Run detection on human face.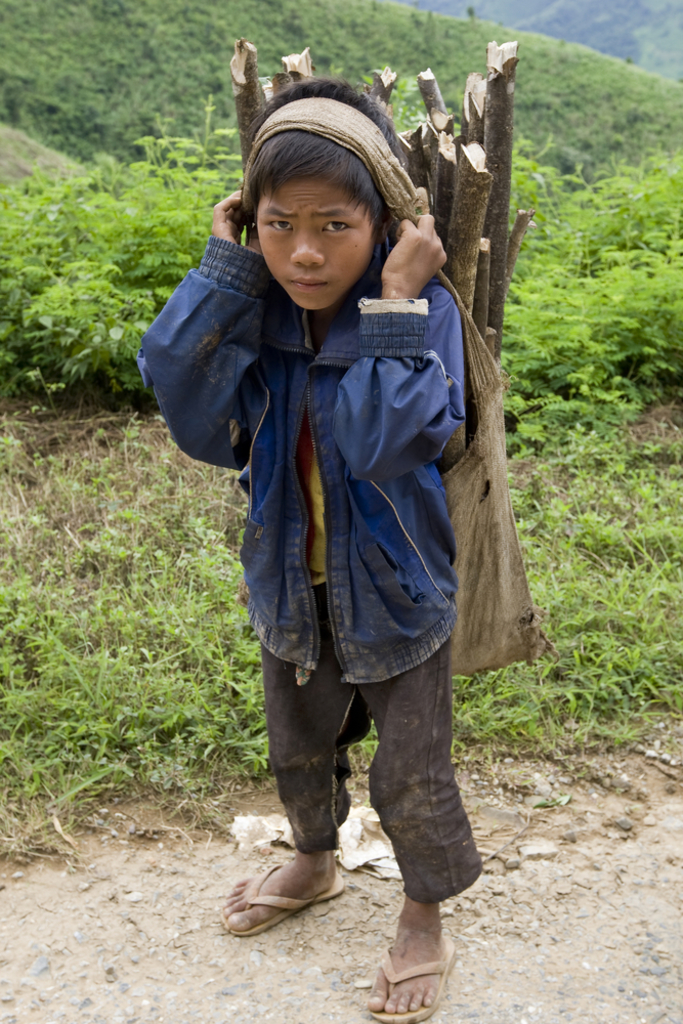
Result: 257,178,376,311.
